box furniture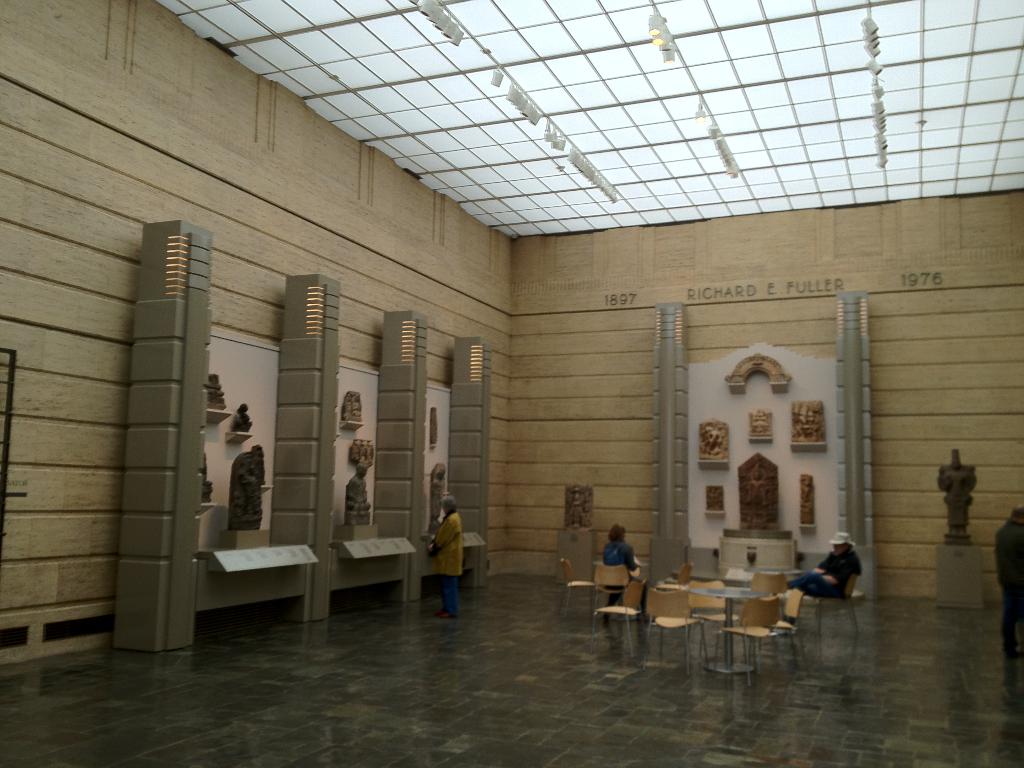
(x1=716, y1=537, x2=797, y2=570)
